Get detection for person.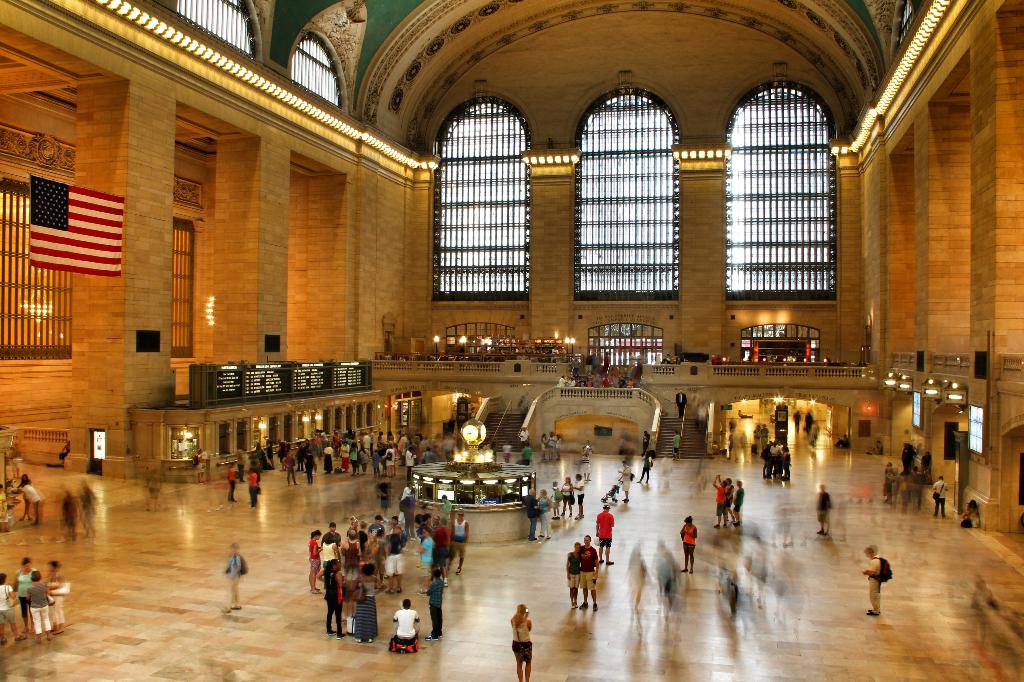
Detection: <region>758, 422, 772, 448</region>.
